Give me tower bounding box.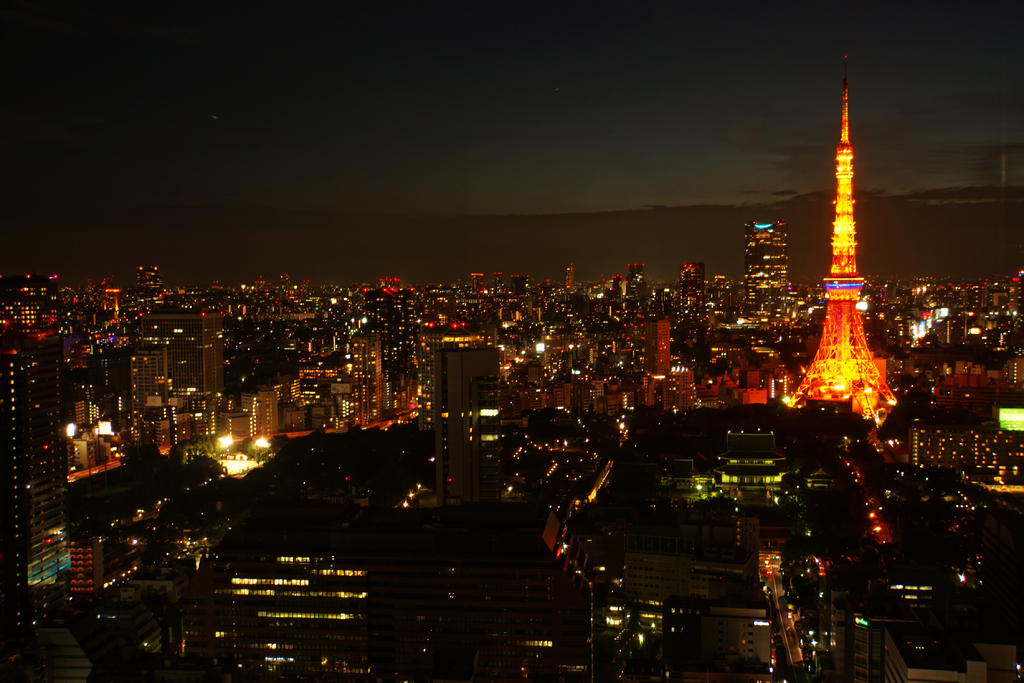
rect(741, 218, 797, 324).
